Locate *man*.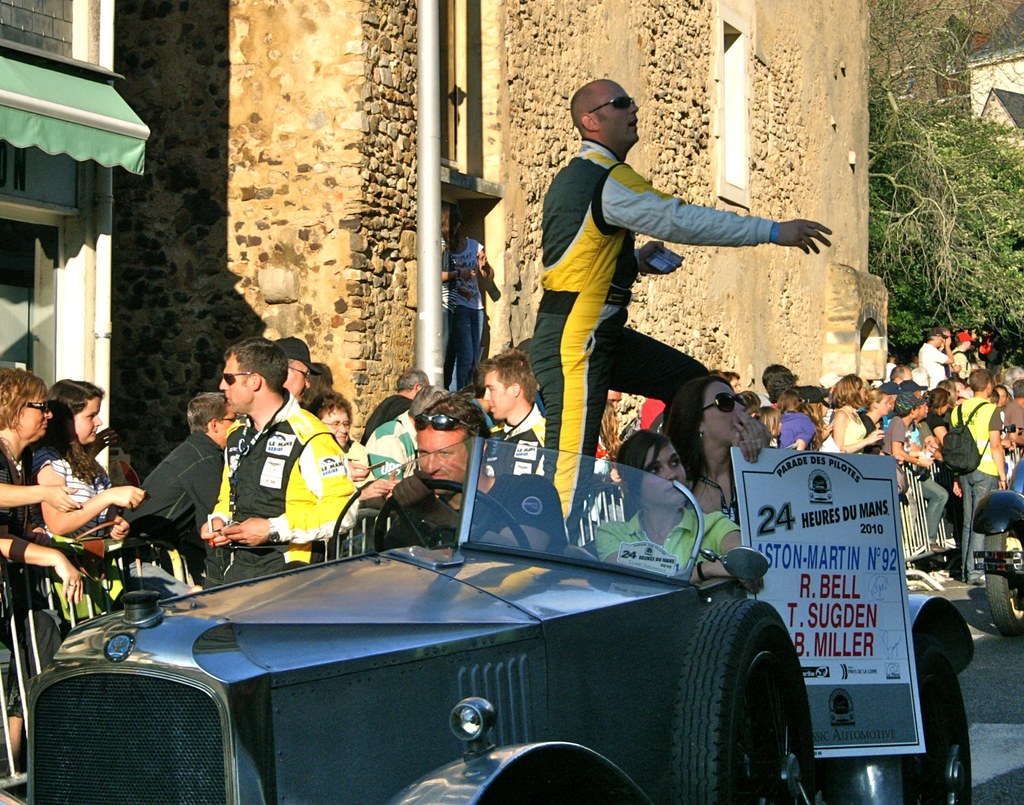
Bounding box: box(877, 393, 948, 555).
